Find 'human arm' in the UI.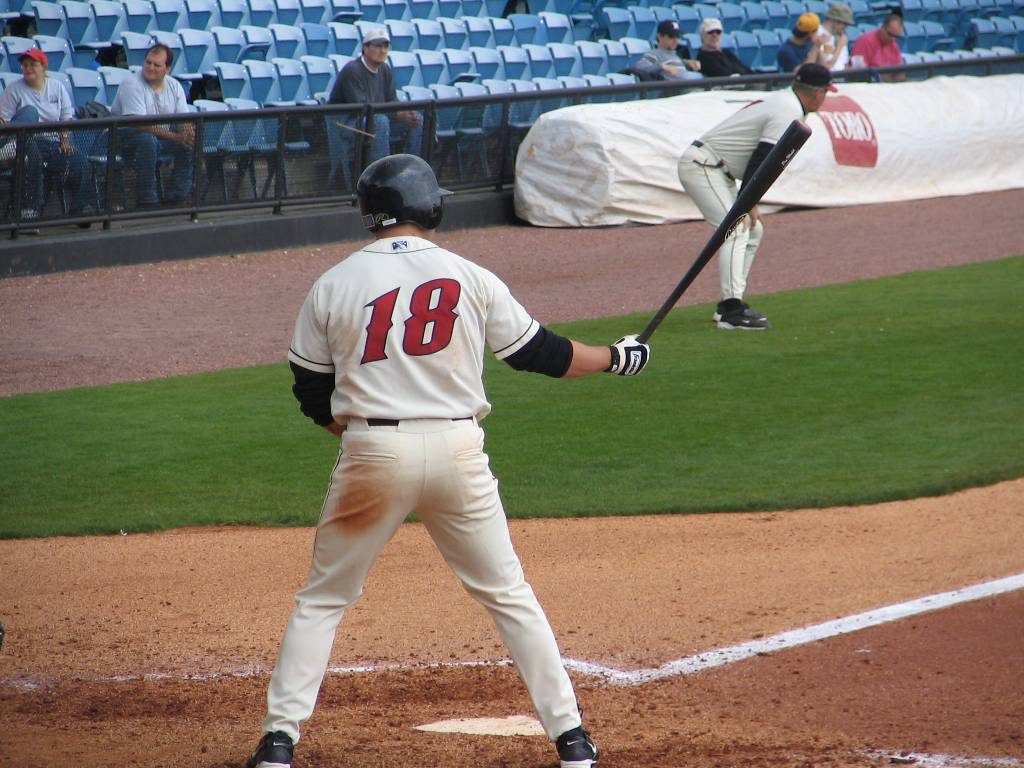
UI element at box(489, 274, 652, 380).
